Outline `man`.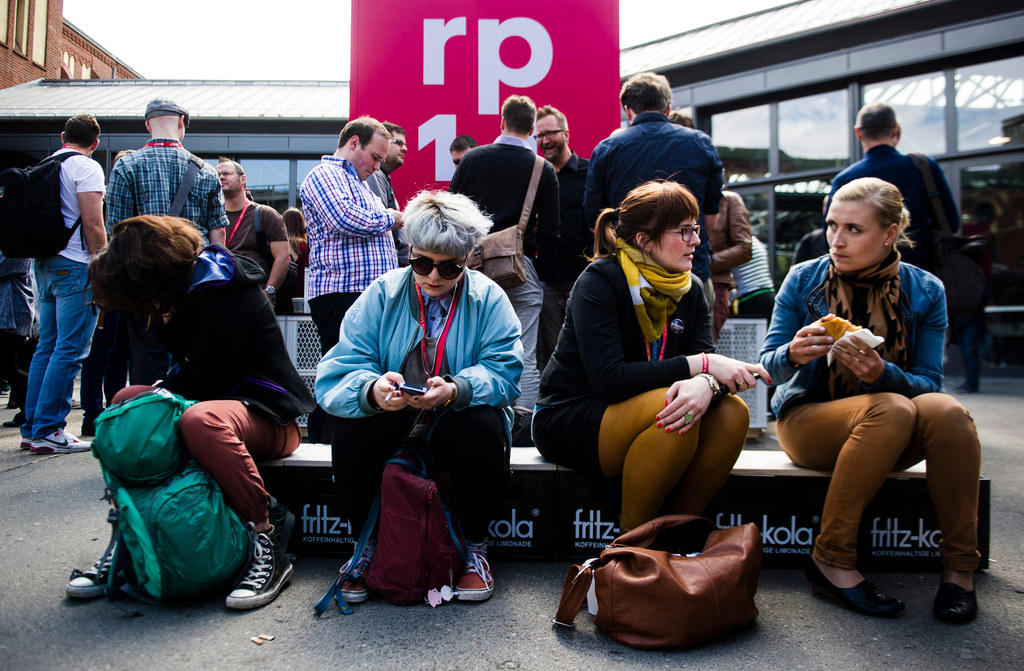
Outline: {"left": 819, "top": 104, "right": 960, "bottom": 307}.
